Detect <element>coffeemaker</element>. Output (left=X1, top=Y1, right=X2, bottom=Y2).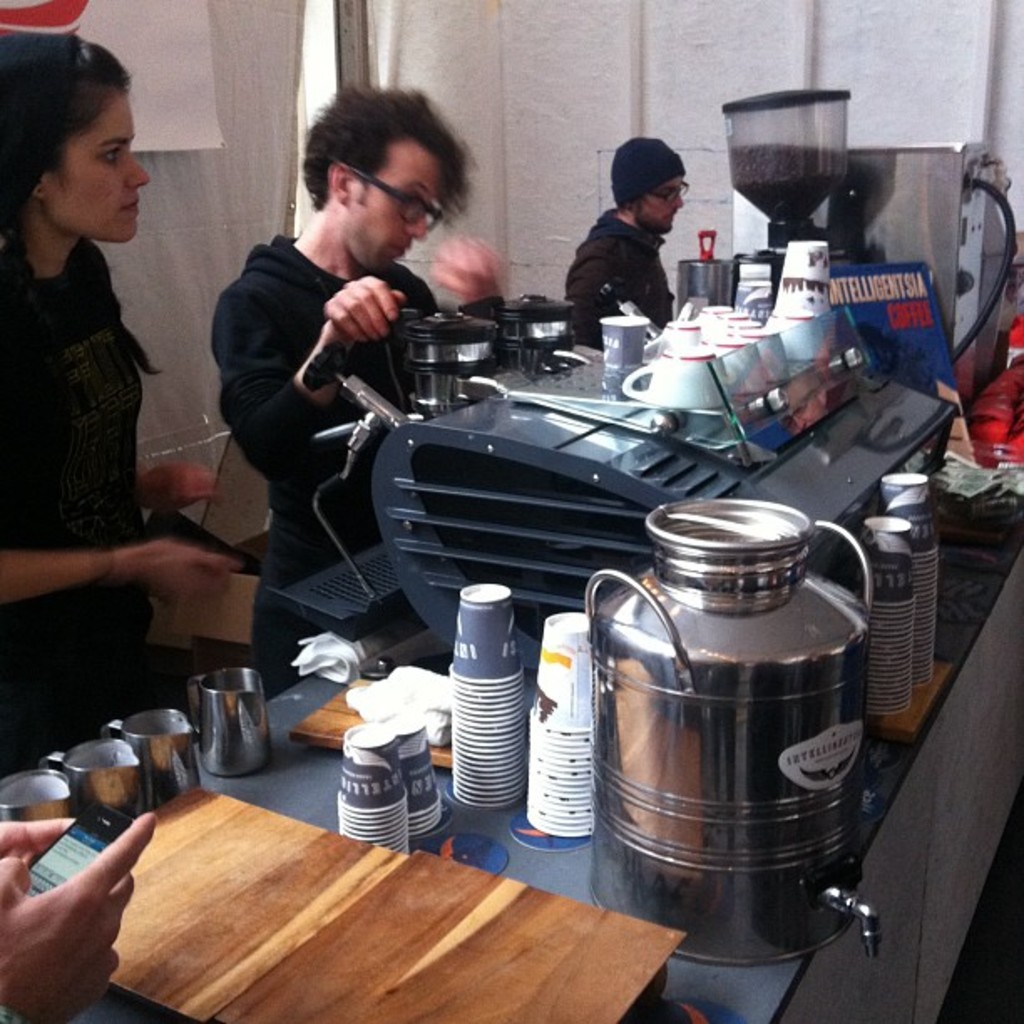
(left=726, top=80, right=1002, bottom=412).
